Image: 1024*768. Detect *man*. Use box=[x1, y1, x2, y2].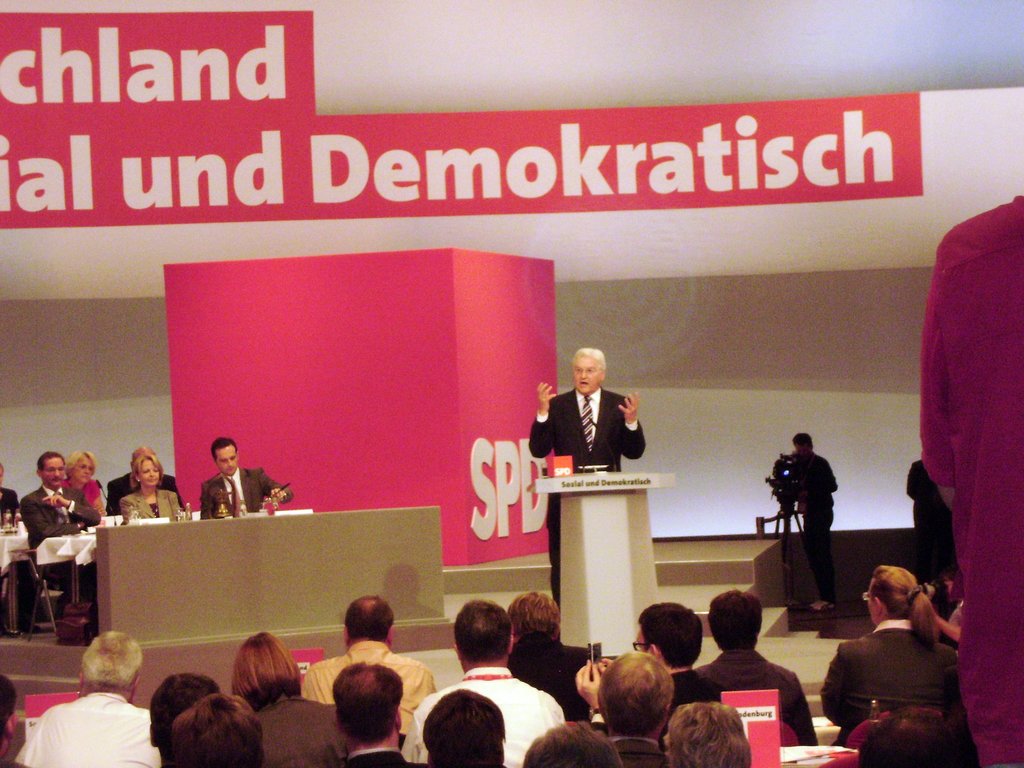
box=[145, 673, 218, 743].
